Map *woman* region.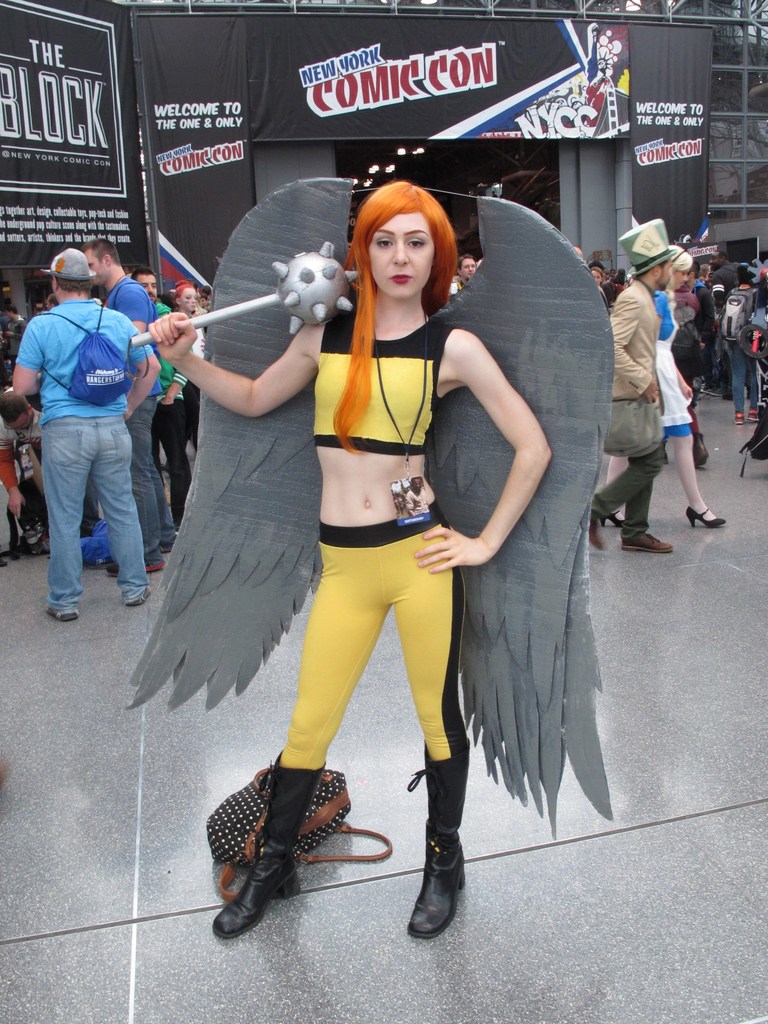
Mapped to x1=598, y1=244, x2=735, y2=527.
